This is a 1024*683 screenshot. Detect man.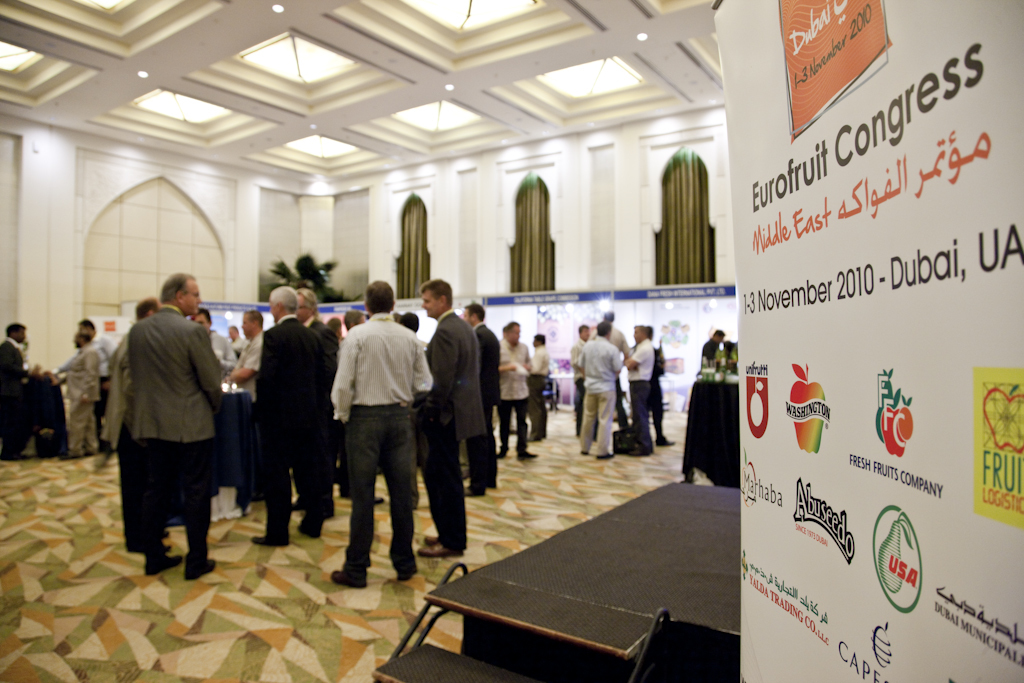
(left=423, top=277, right=488, bottom=554).
